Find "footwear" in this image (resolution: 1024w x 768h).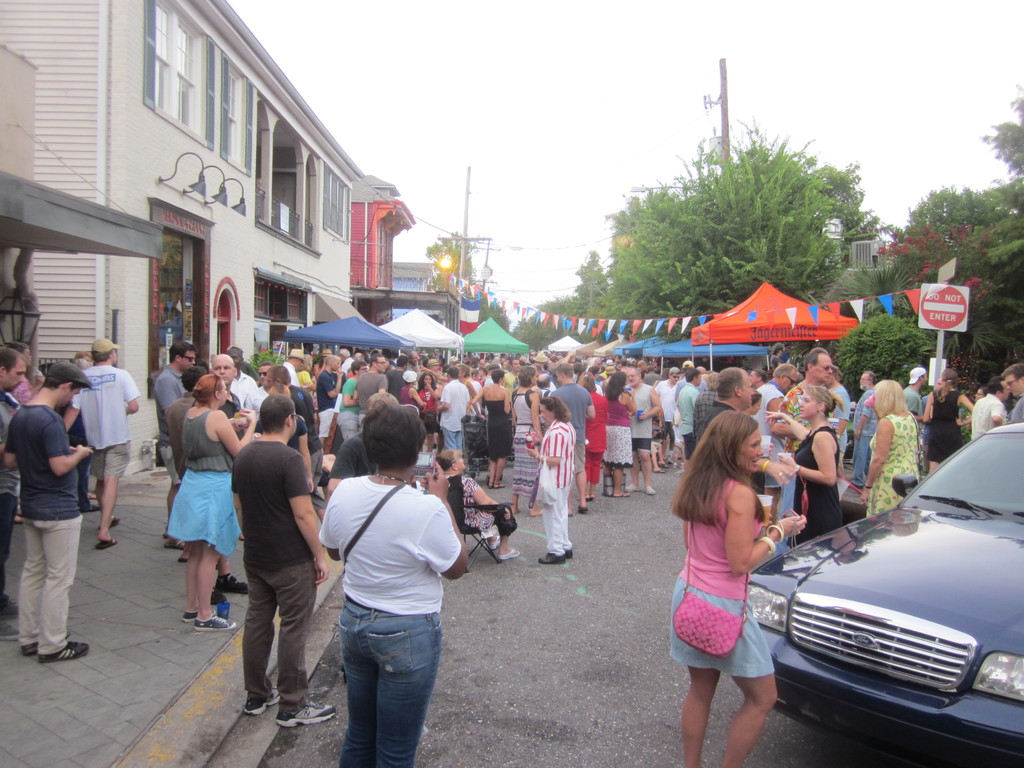
{"left": 21, "top": 641, "right": 38, "bottom": 653}.
